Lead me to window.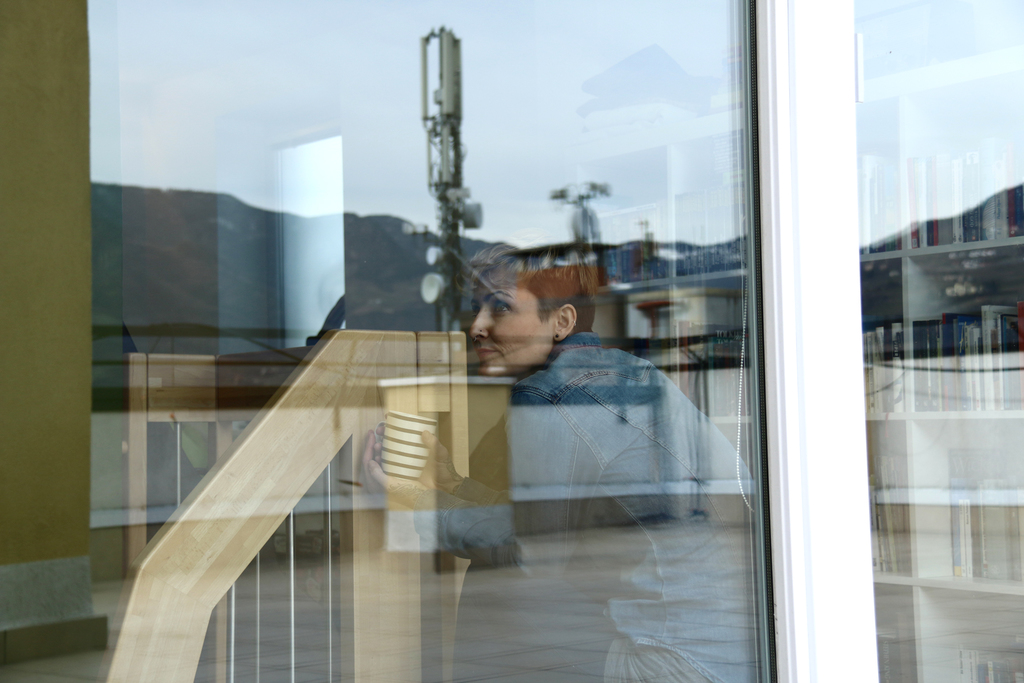
Lead to [left=84, top=64, right=820, bottom=567].
